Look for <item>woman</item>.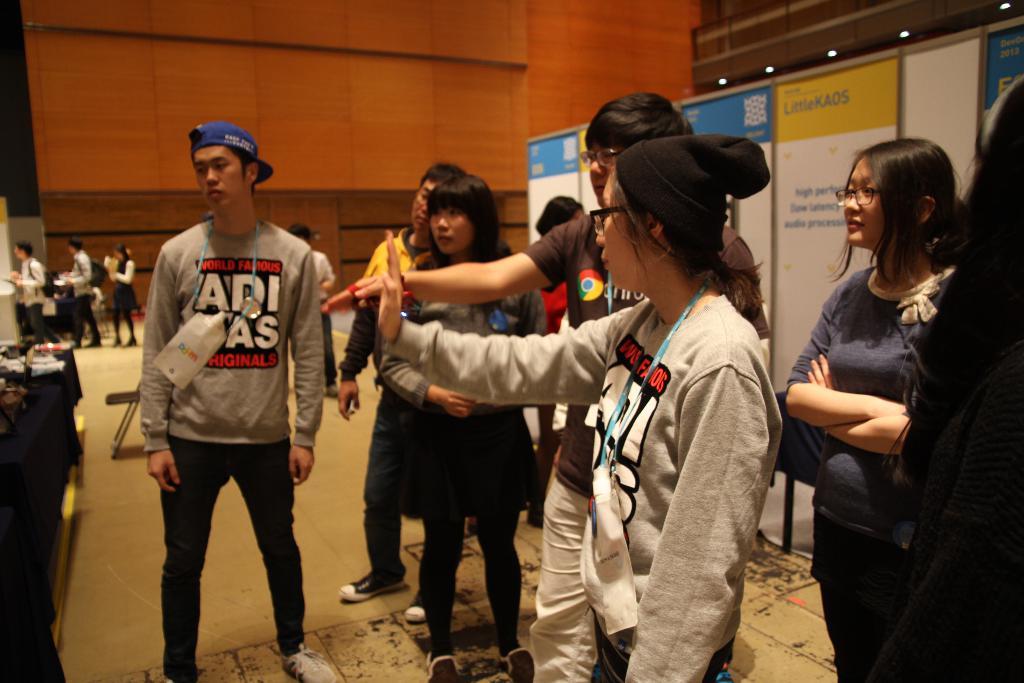
Found: bbox(523, 195, 588, 524).
